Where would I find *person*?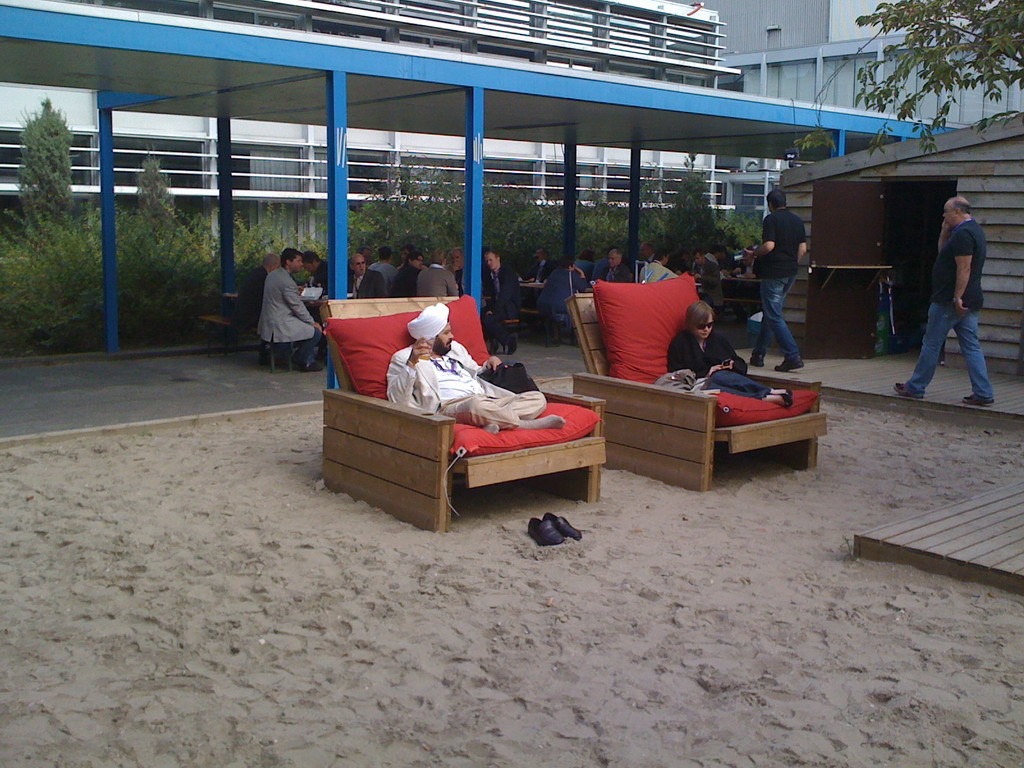
At l=347, t=241, r=466, b=295.
